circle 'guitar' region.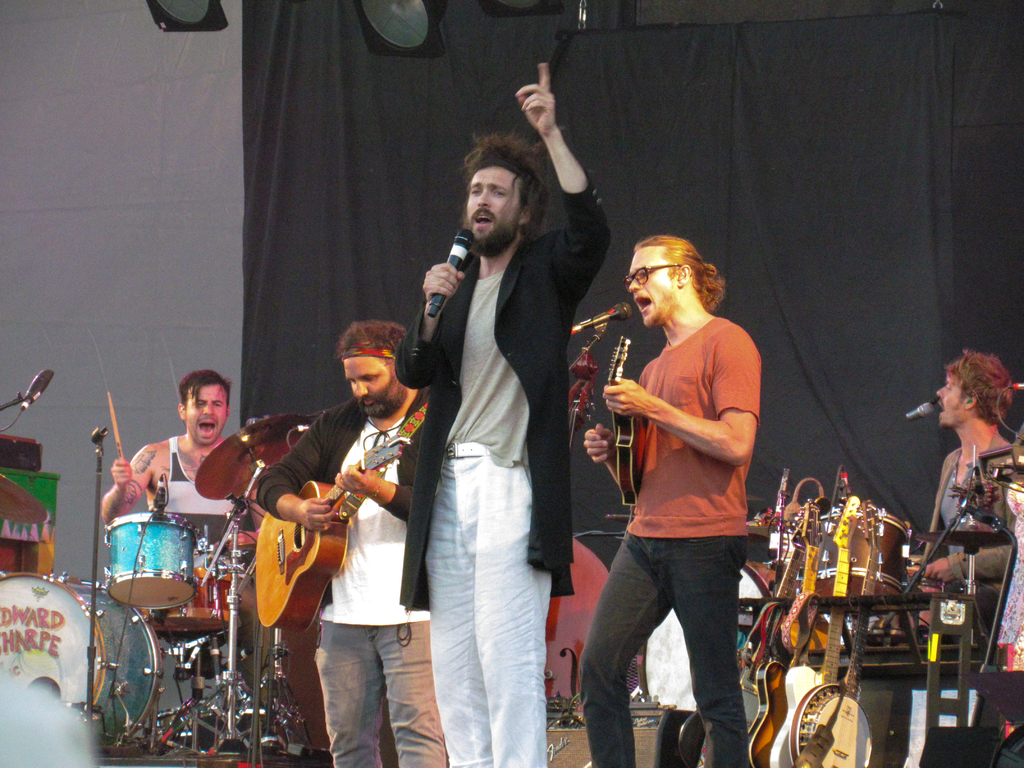
Region: left=607, top=328, right=648, bottom=512.
